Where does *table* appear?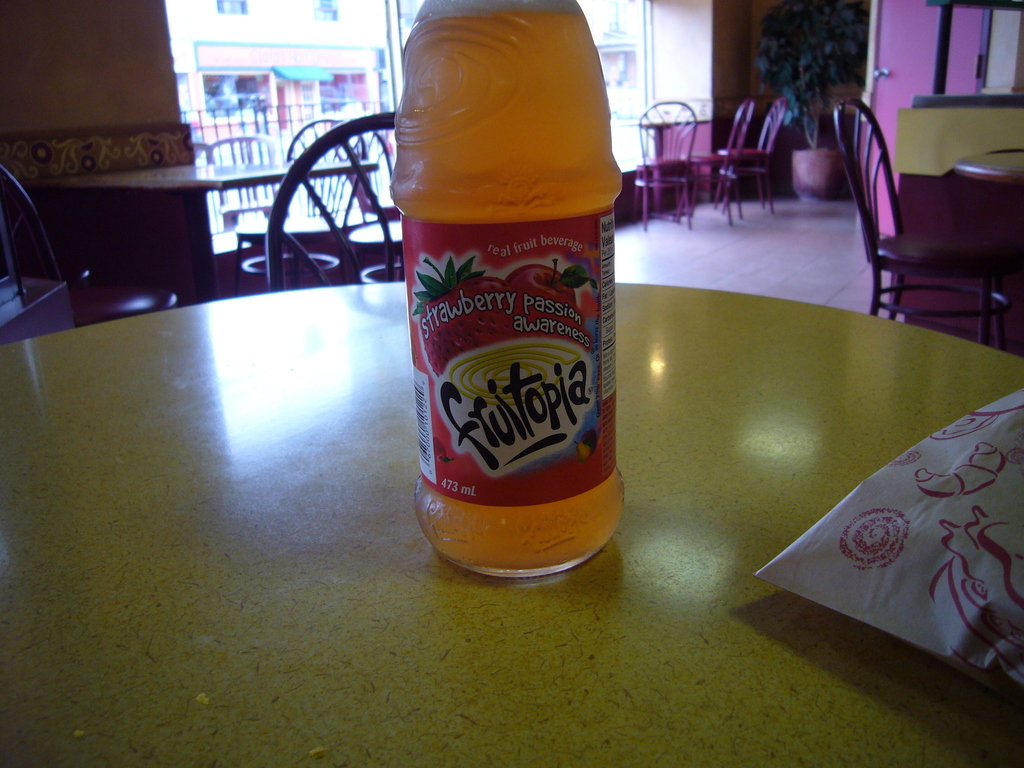
Appears at BBox(0, 284, 1023, 767).
